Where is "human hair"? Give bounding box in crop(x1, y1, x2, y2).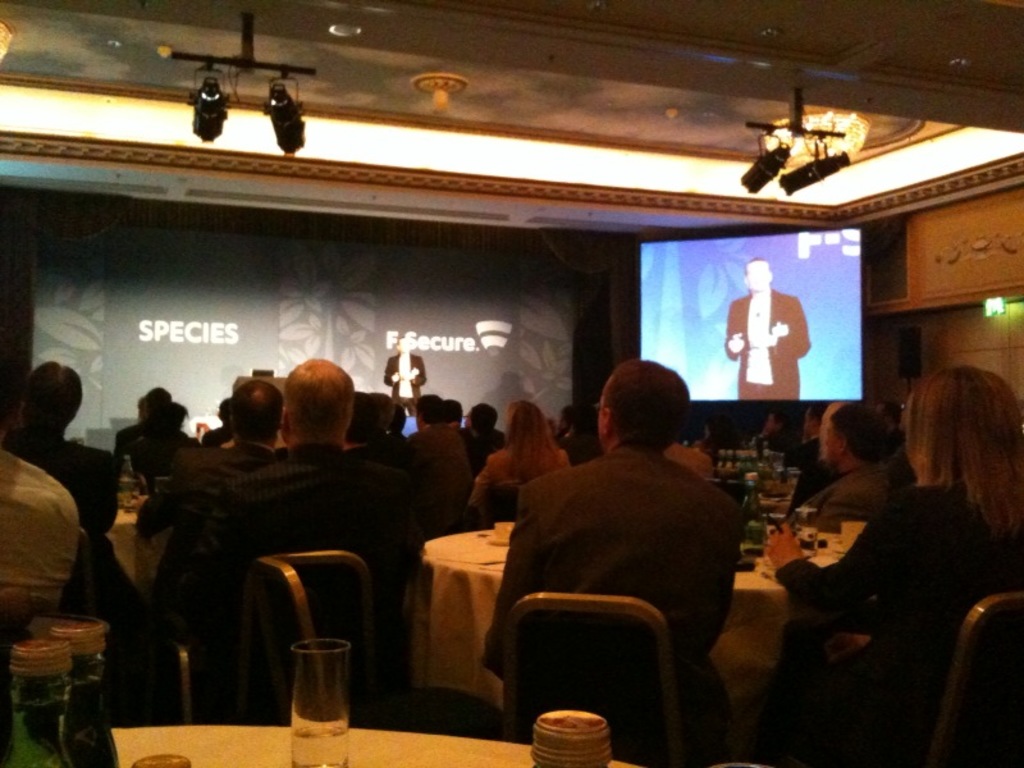
crop(768, 401, 790, 428).
